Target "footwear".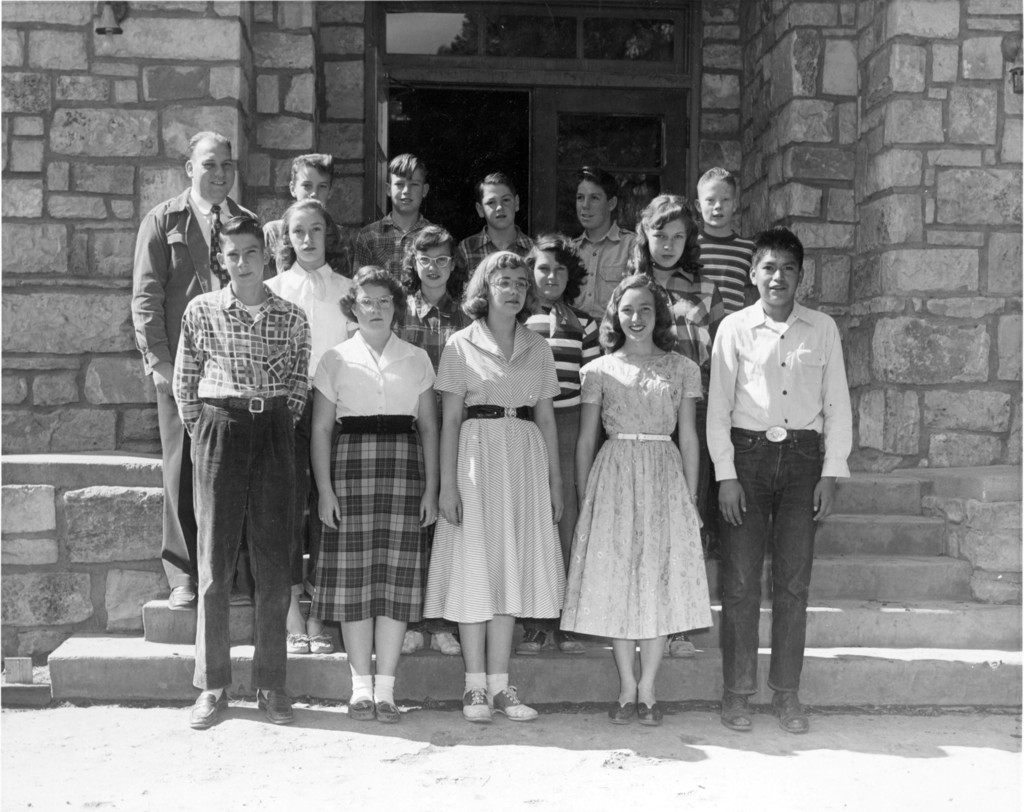
Target region: 255 681 301 724.
